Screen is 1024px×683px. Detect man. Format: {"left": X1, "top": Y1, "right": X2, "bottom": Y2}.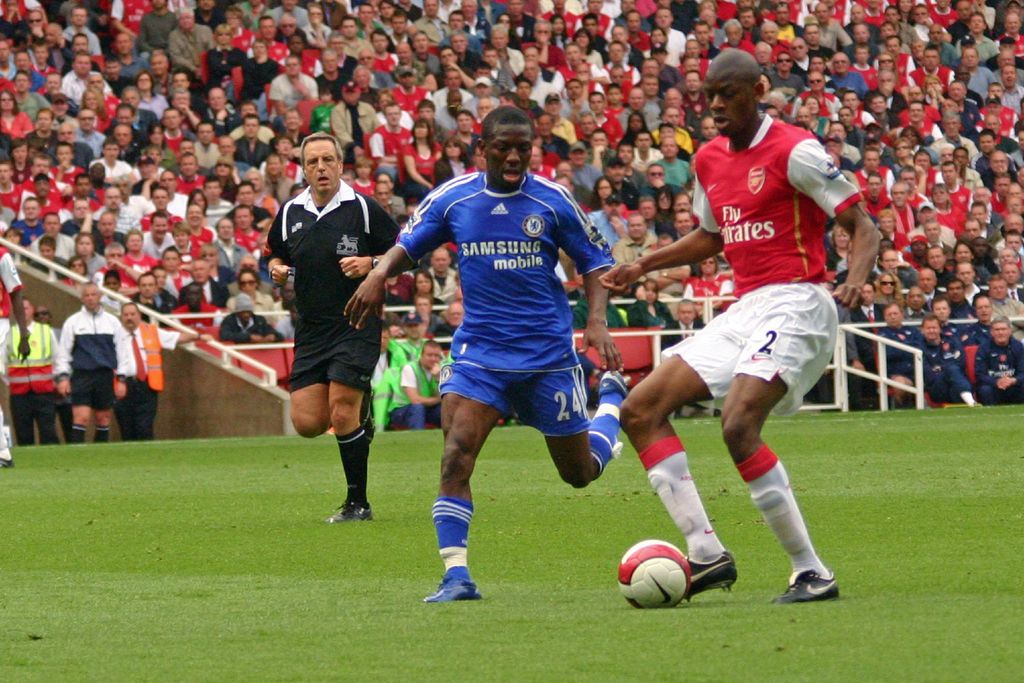
{"left": 59, "top": 195, "right": 101, "bottom": 236}.
